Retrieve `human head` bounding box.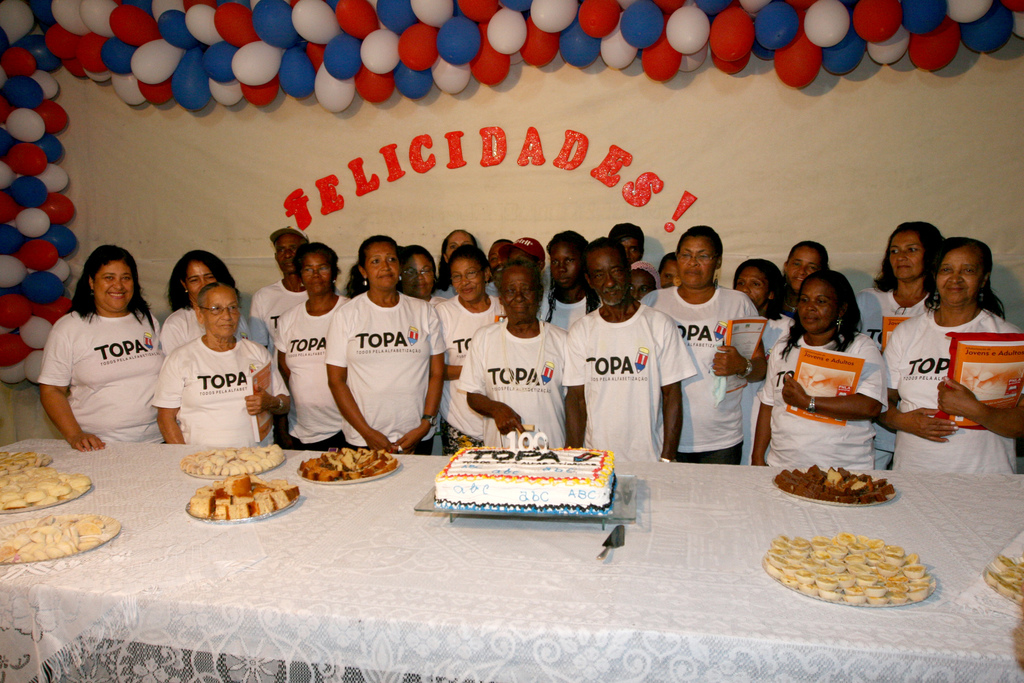
Bounding box: (488,239,514,279).
